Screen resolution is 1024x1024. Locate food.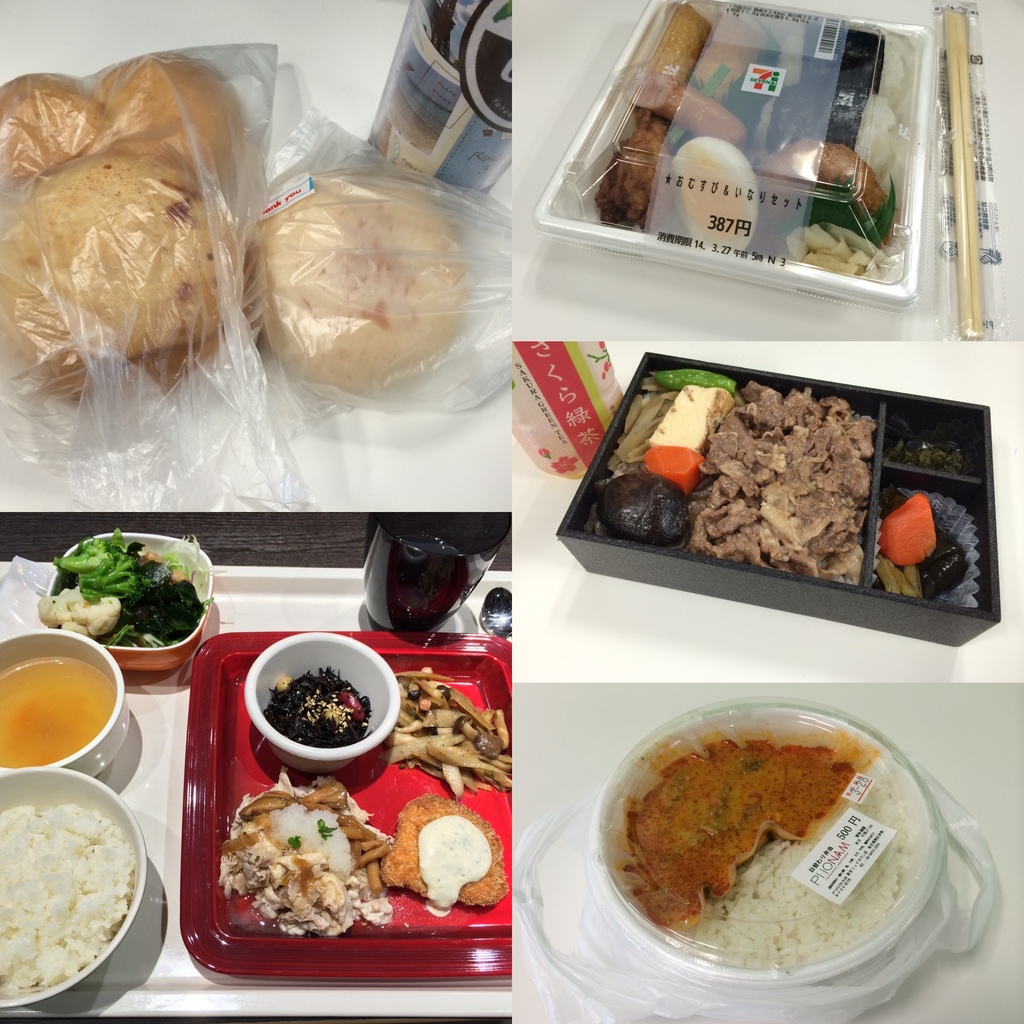
(0,804,137,1000).
